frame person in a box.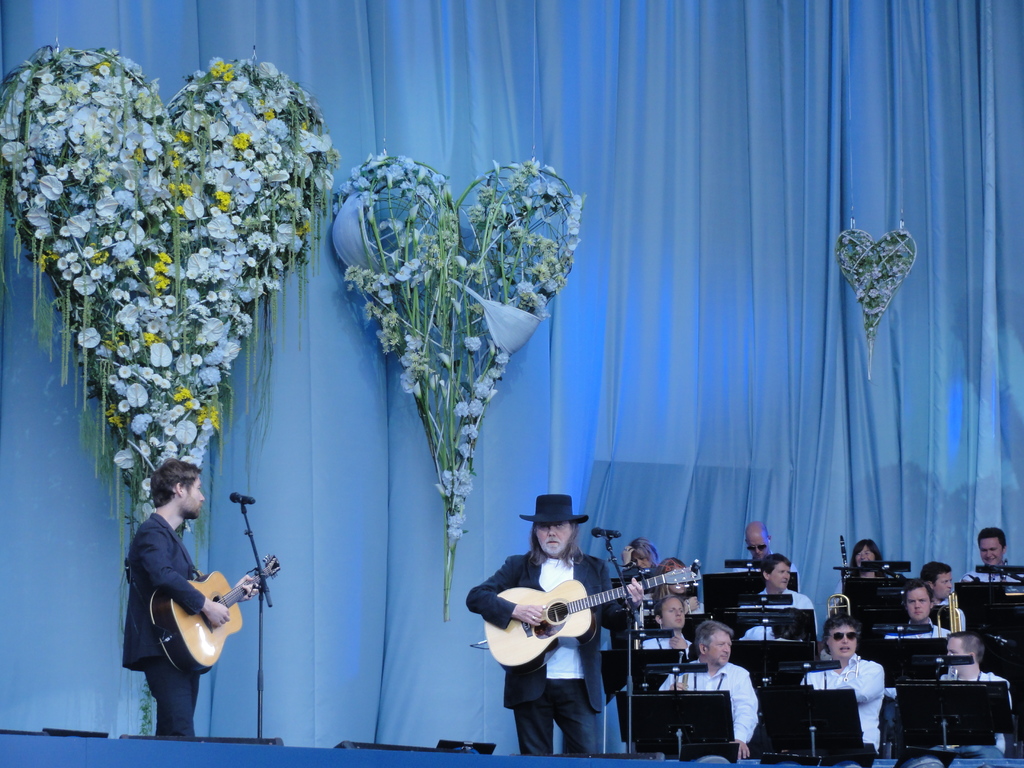
bbox(120, 456, 242, 755).
